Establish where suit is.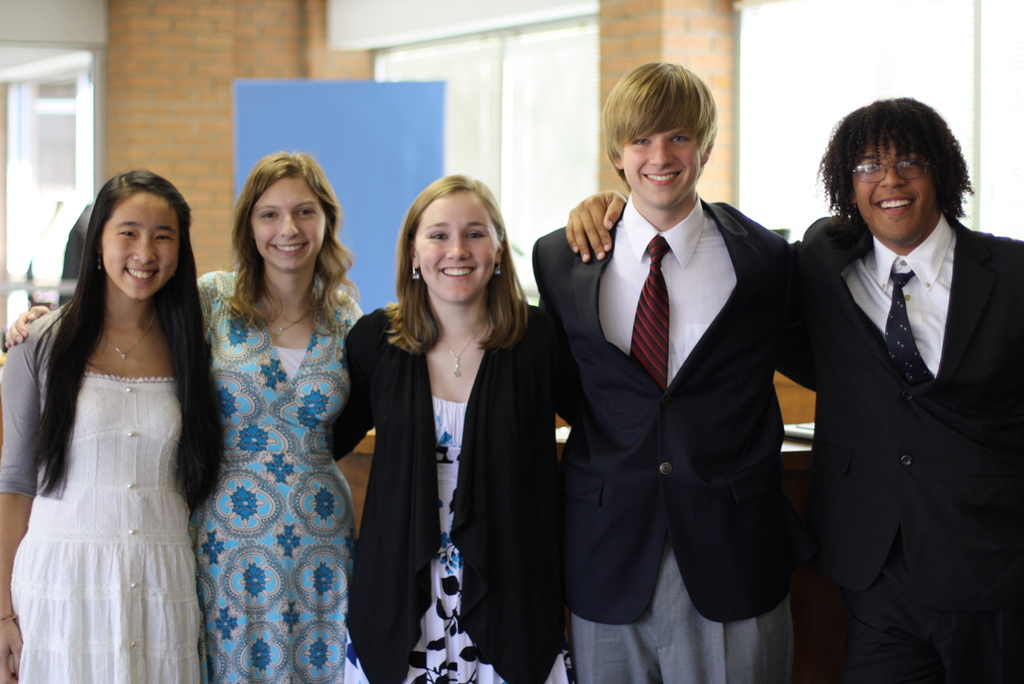
Established at 799/215/1023/683.
